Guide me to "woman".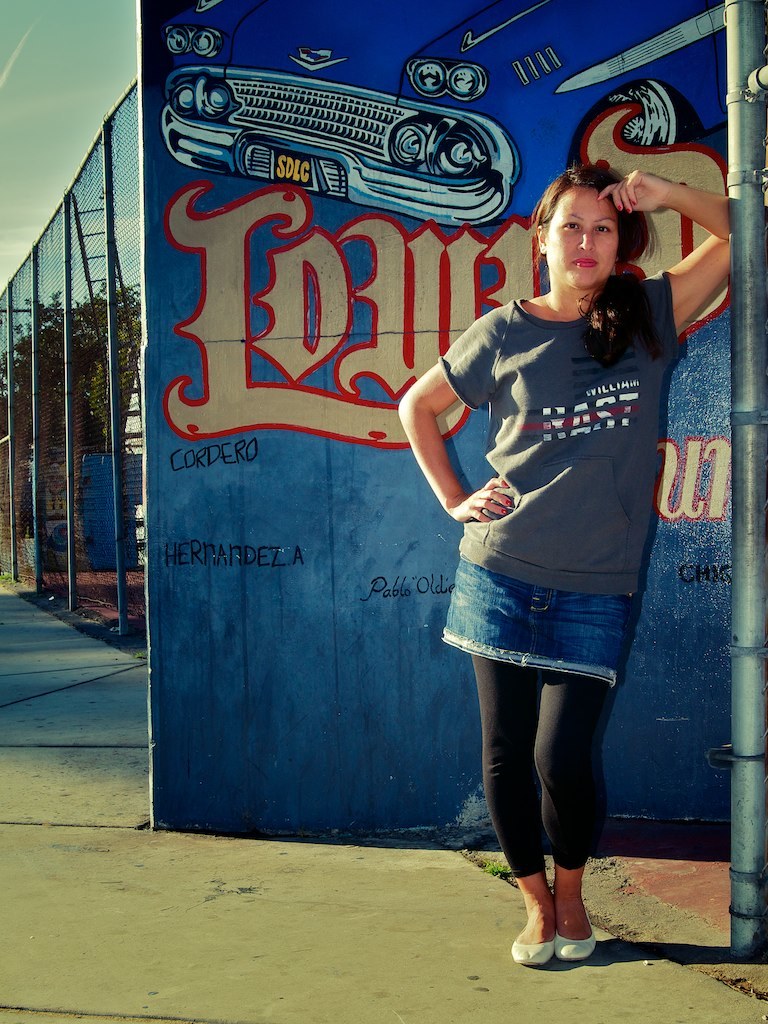
Guidance: [x1=411, y1=126, x2=696, y2=969].
